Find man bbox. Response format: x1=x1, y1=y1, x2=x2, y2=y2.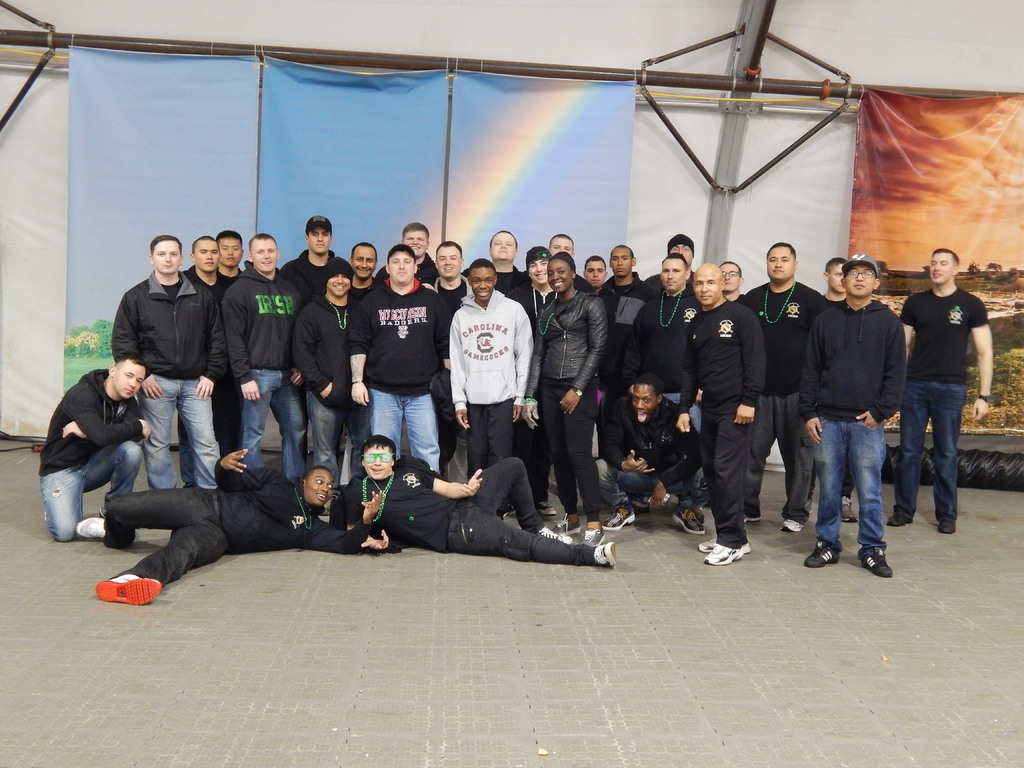
x1=212, y1=221, x2=253, y2=321.
